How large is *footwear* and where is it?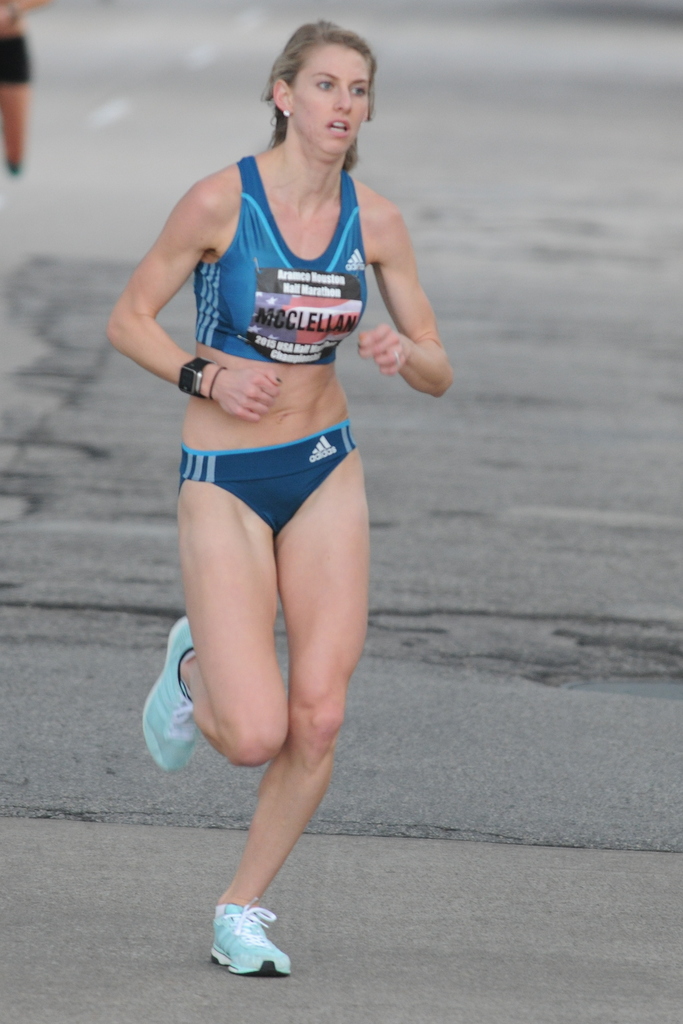
Bounding box: {"x1": 207, "y1": 908, "x2": 290, "y2": 982}.
